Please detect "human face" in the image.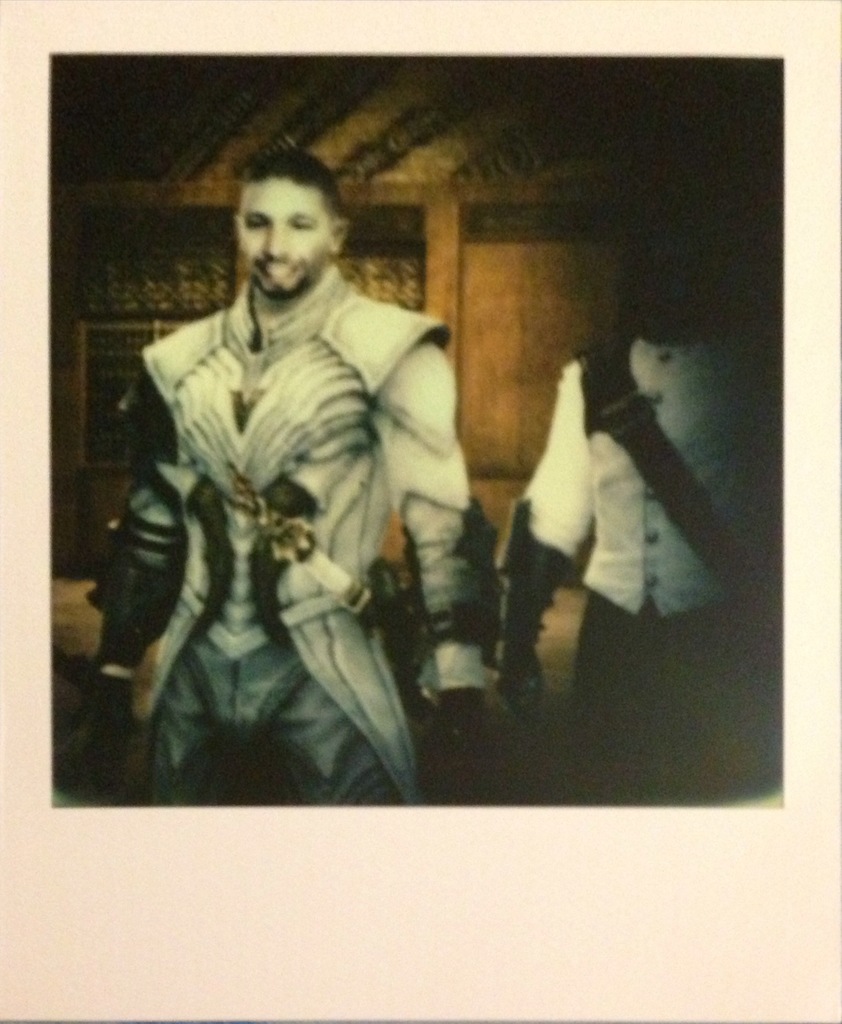
(left=237, top=179, right=333, bottom=301).
